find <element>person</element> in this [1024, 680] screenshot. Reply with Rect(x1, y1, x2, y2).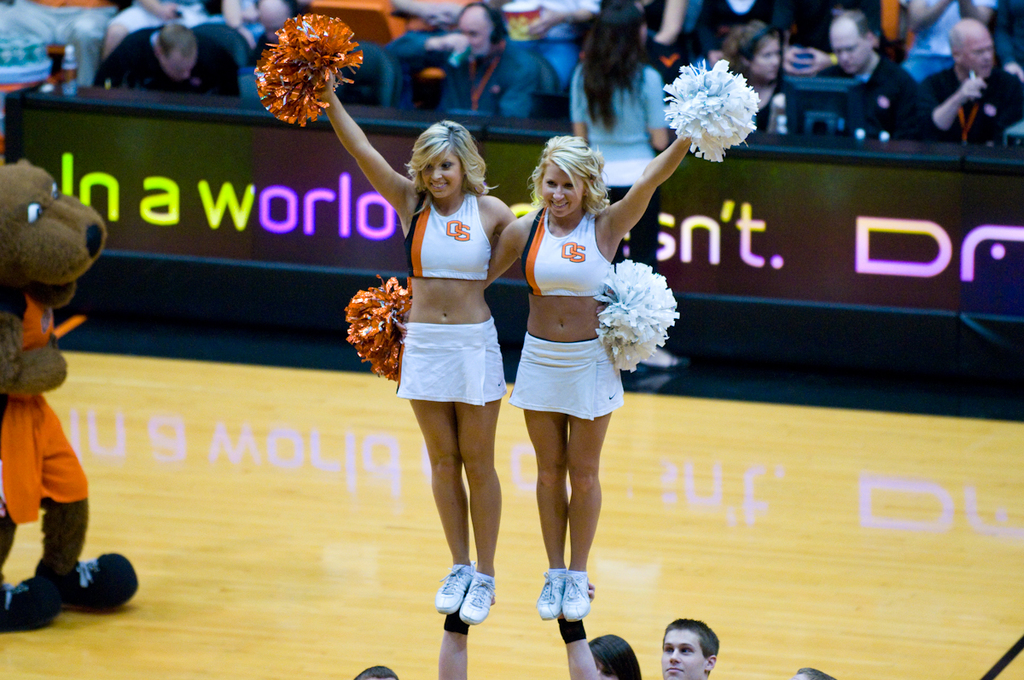
Rect(341, 55, 756, 625).
